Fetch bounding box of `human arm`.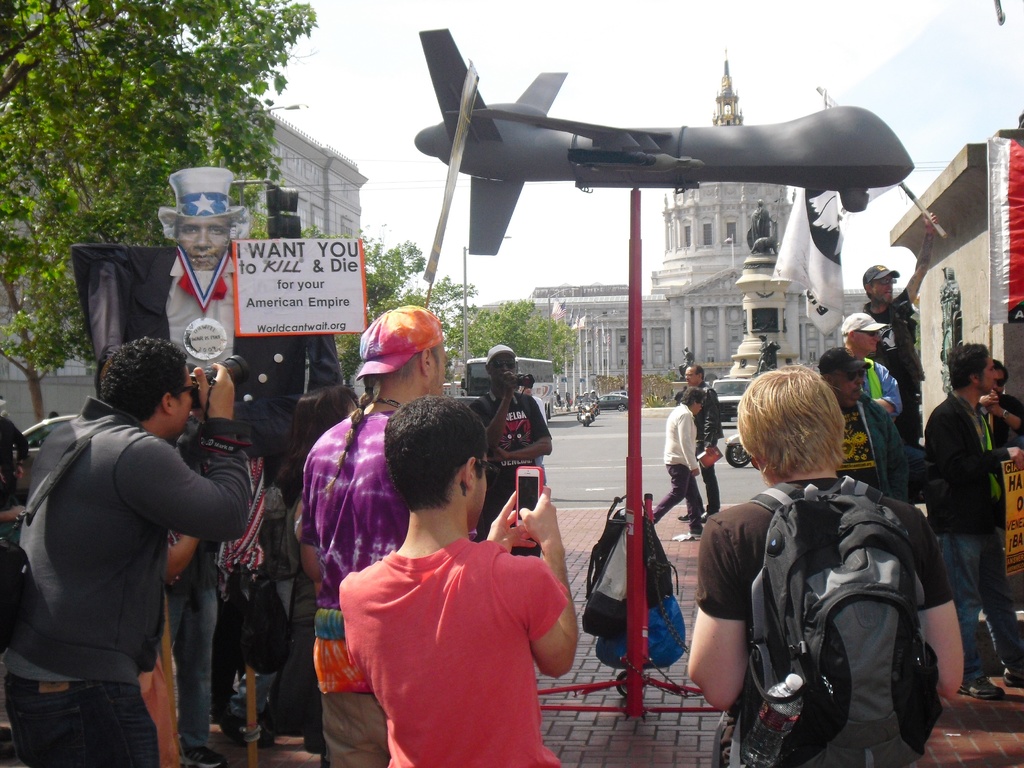
Bbox: (116, 355, 258, 545).
